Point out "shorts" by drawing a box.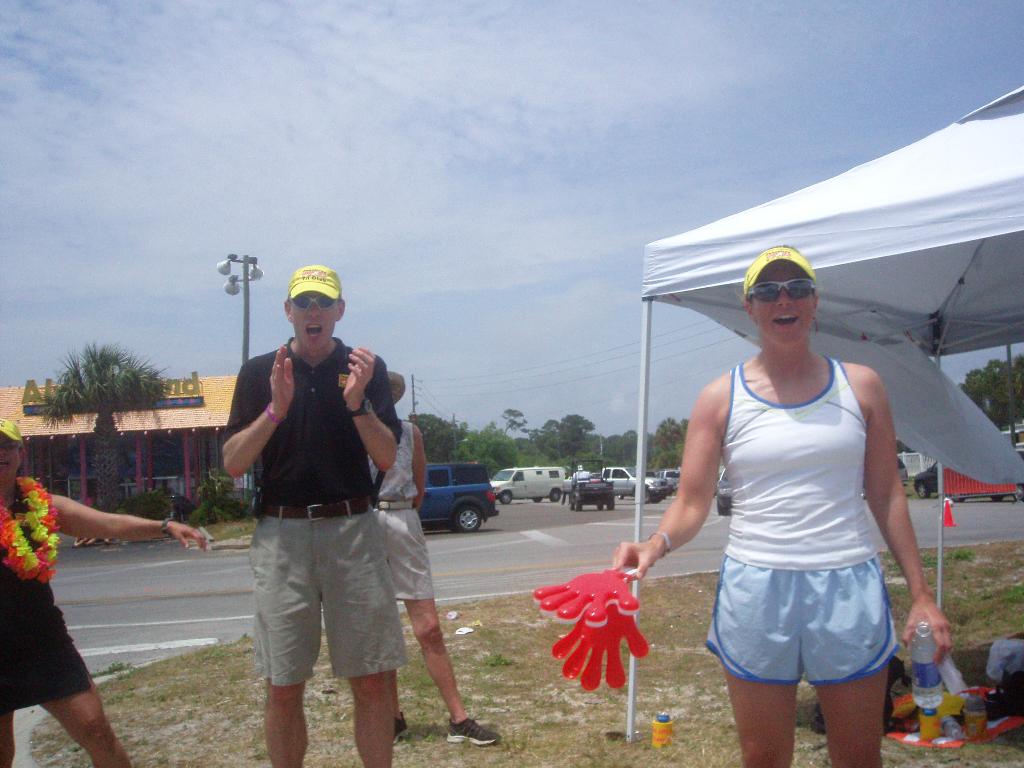
247 491 408 685.
